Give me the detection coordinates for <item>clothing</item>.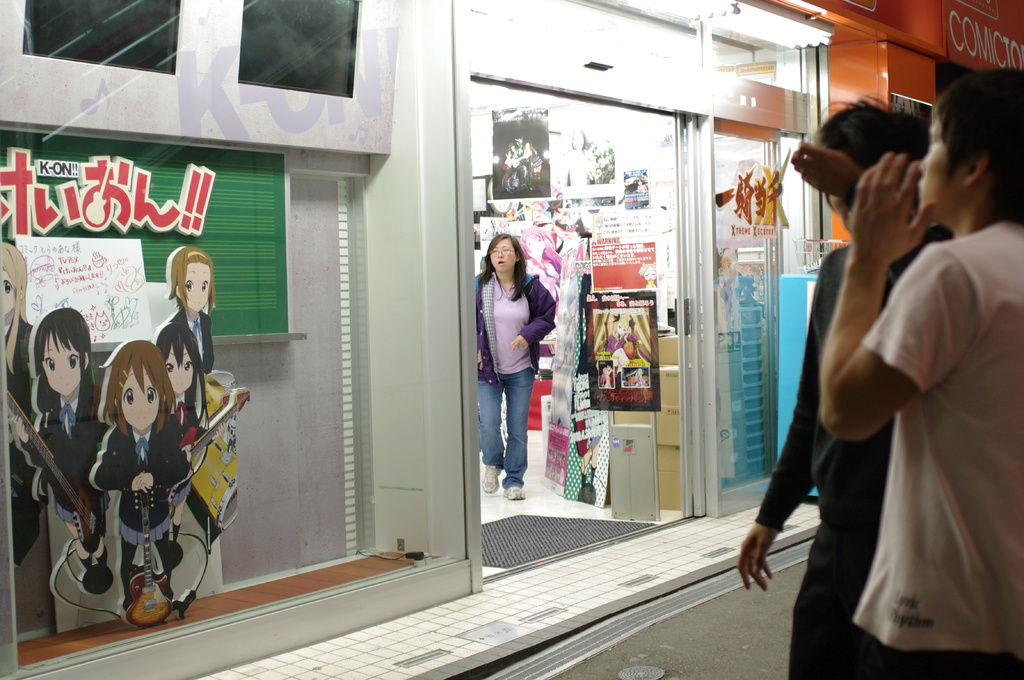
[left=19, top=382, right=109, bottom=525].
